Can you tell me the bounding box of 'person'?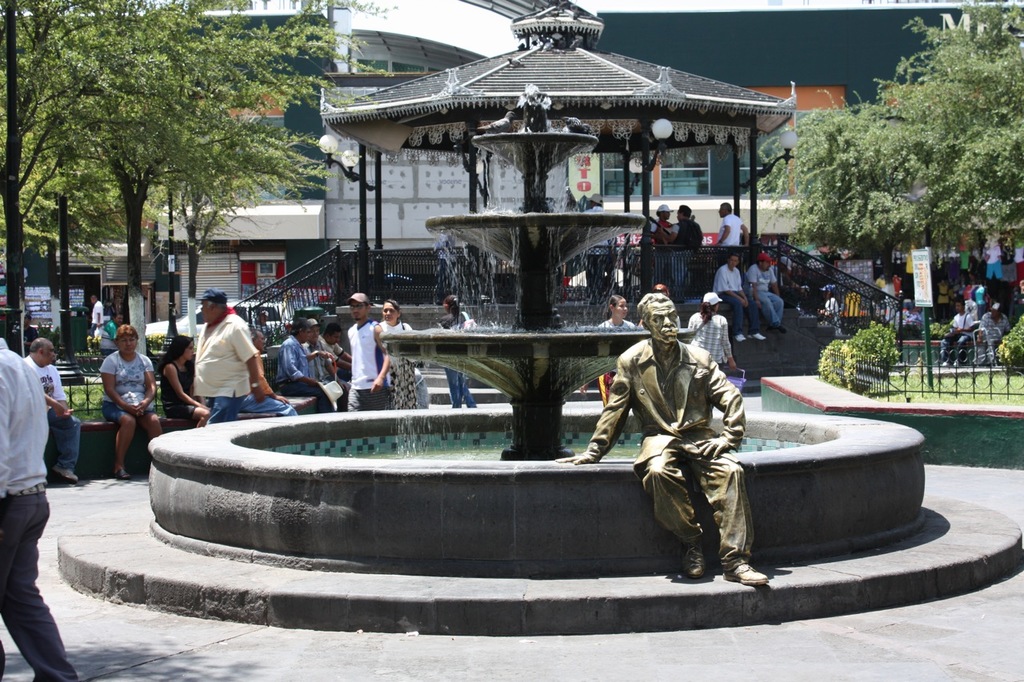
[x1=11, y1=336, x2=76, y2=485].
